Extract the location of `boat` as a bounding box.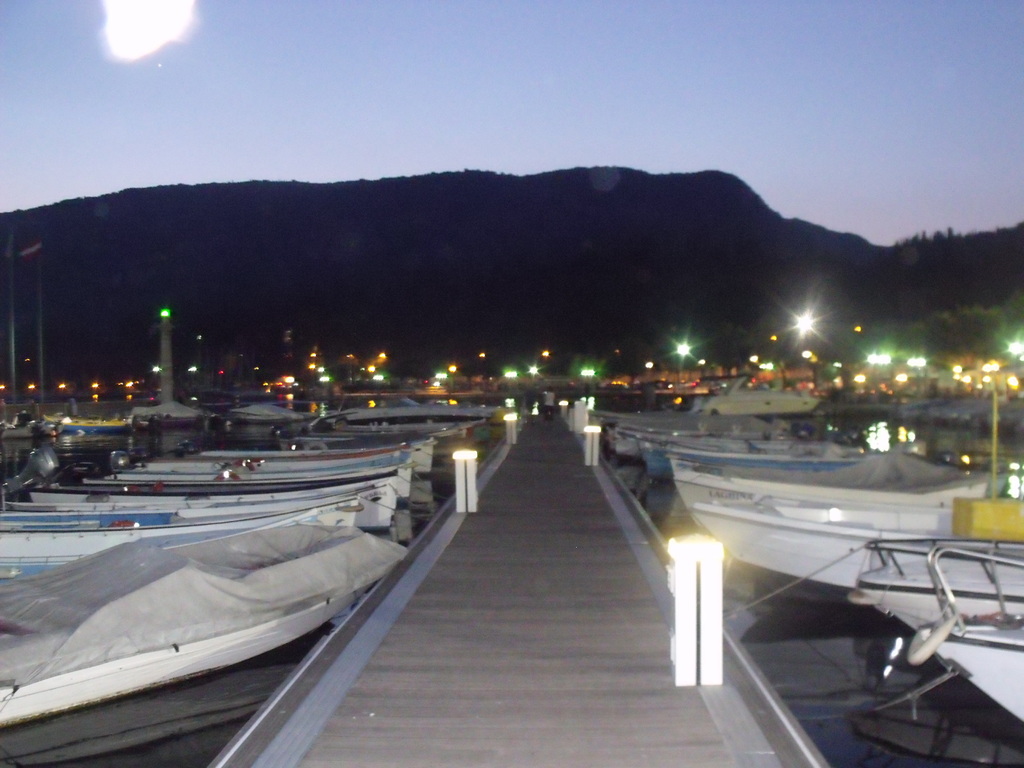
select_region(0, 495, 388, 574).
